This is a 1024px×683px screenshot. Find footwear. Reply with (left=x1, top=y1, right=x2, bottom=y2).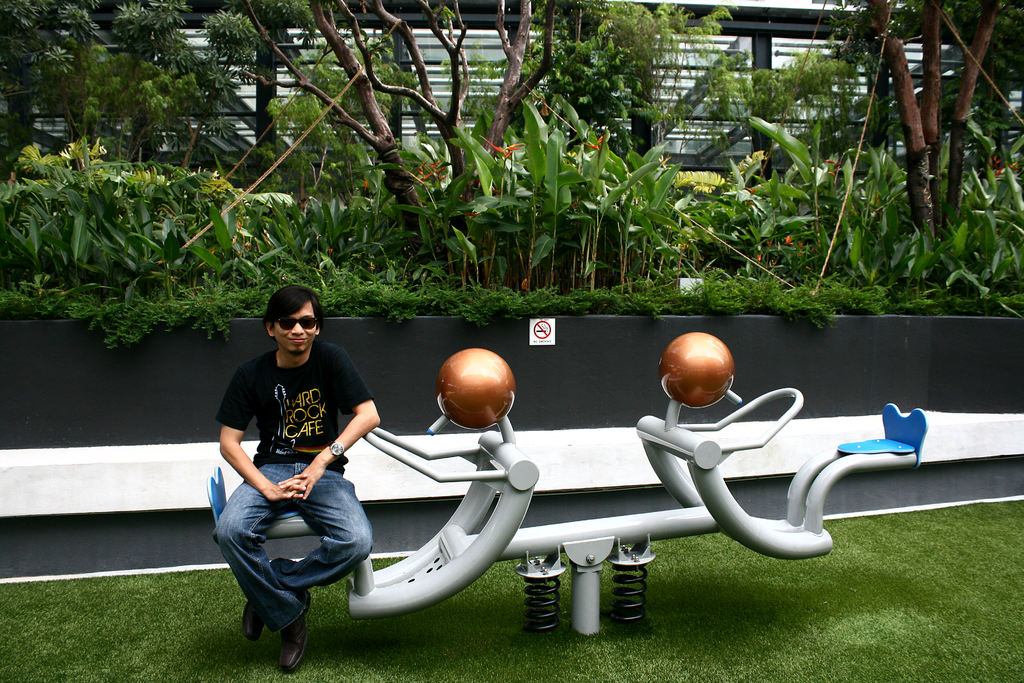
(left=277, top=591, right=313, bottom=678).
